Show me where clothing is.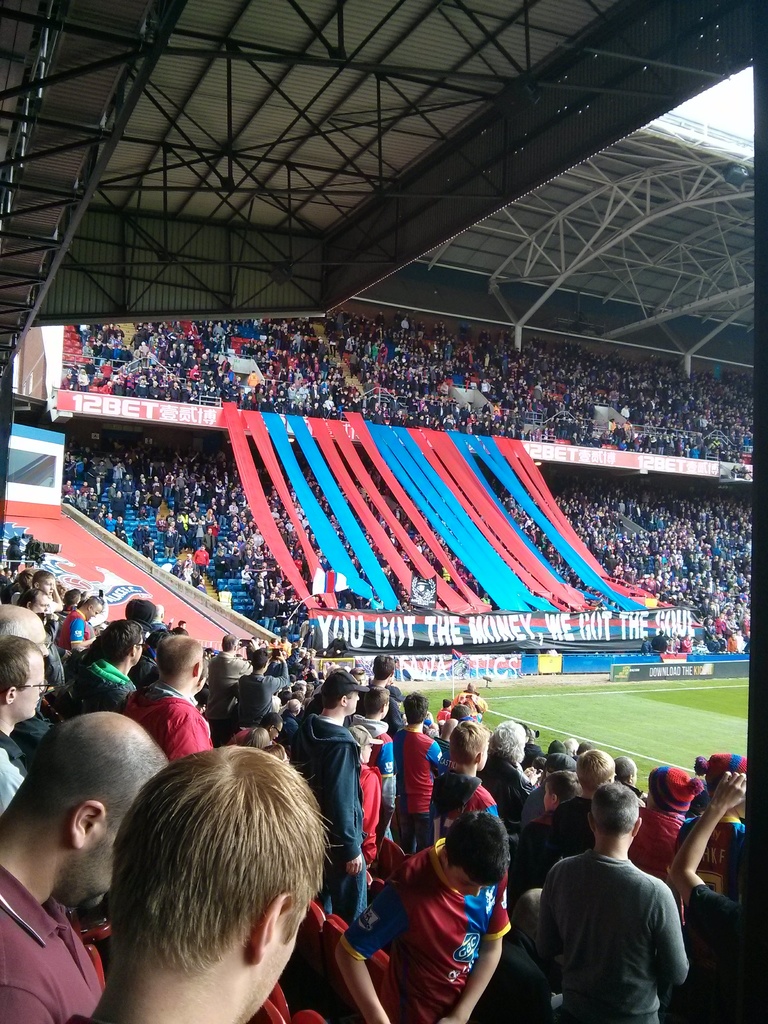
clothing is at {"x1": 0, "y1": 732, "x2": 34, "y2": 804}.
